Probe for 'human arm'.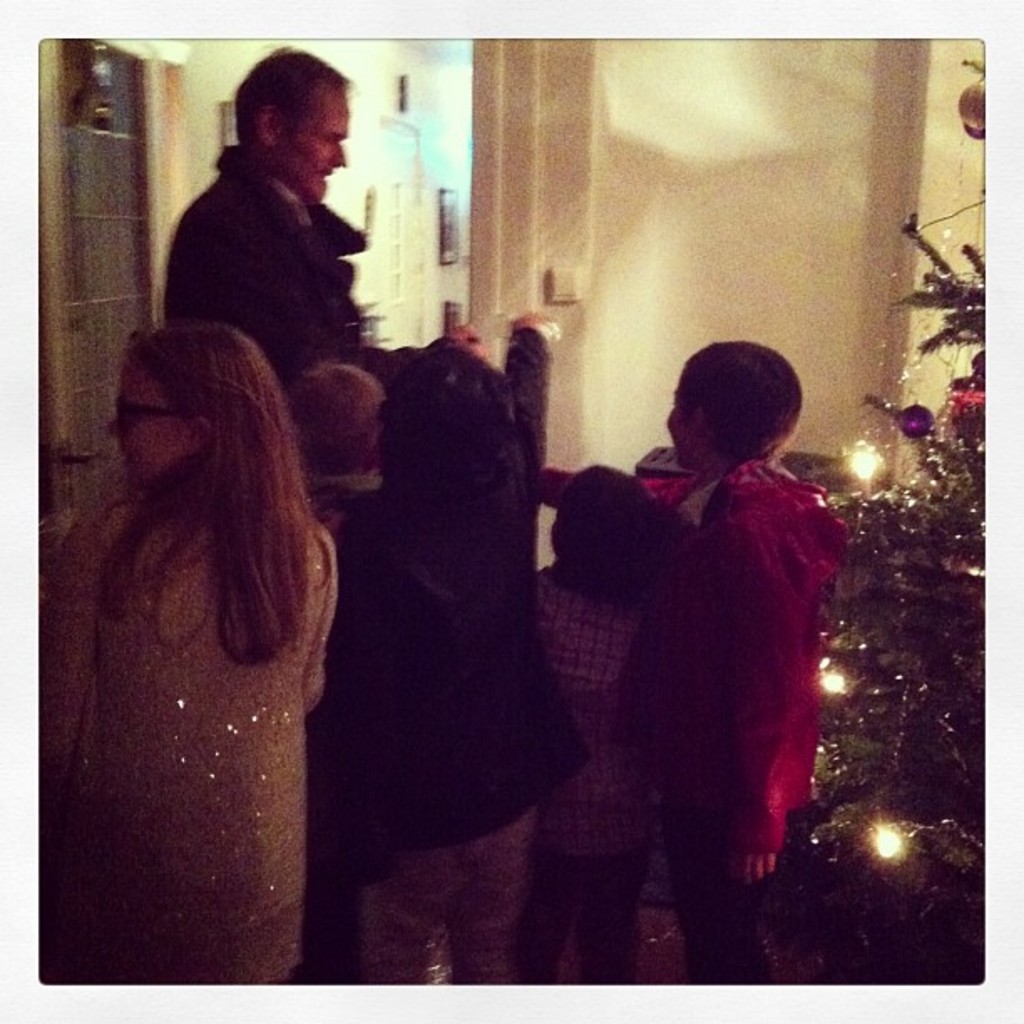
Probe result: pyautogui.locateOnScreen(504, 316, 557, 522).
